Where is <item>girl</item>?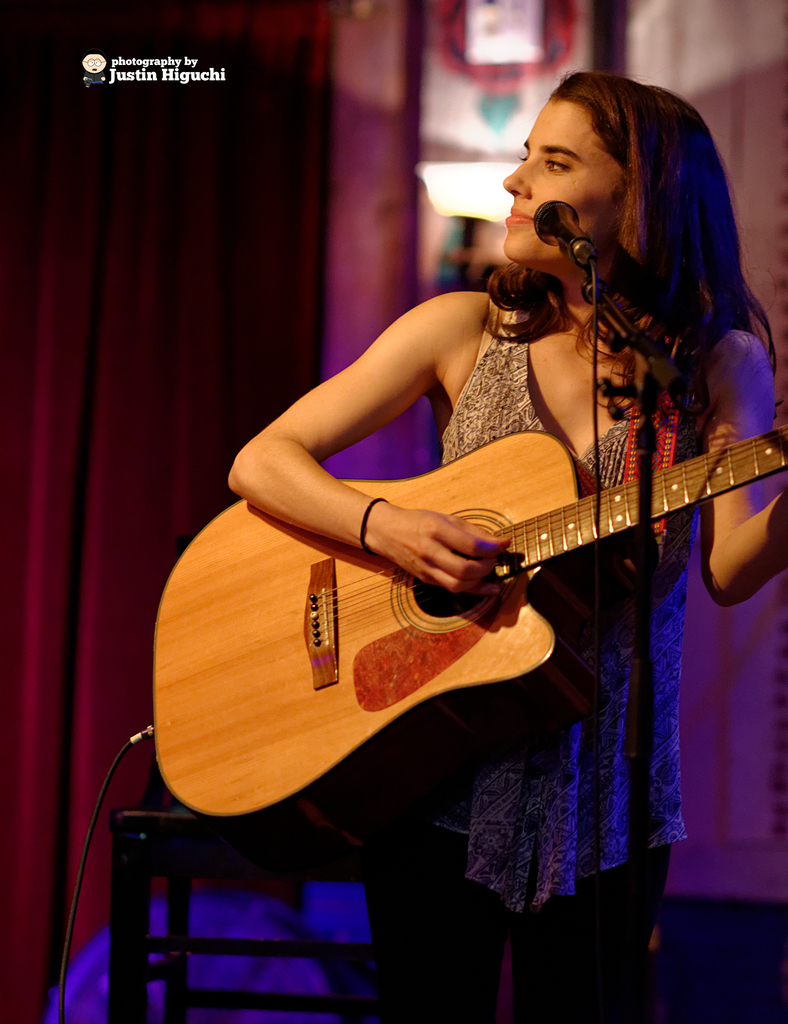
left=226, top=70, right=787, bottom=1023.
